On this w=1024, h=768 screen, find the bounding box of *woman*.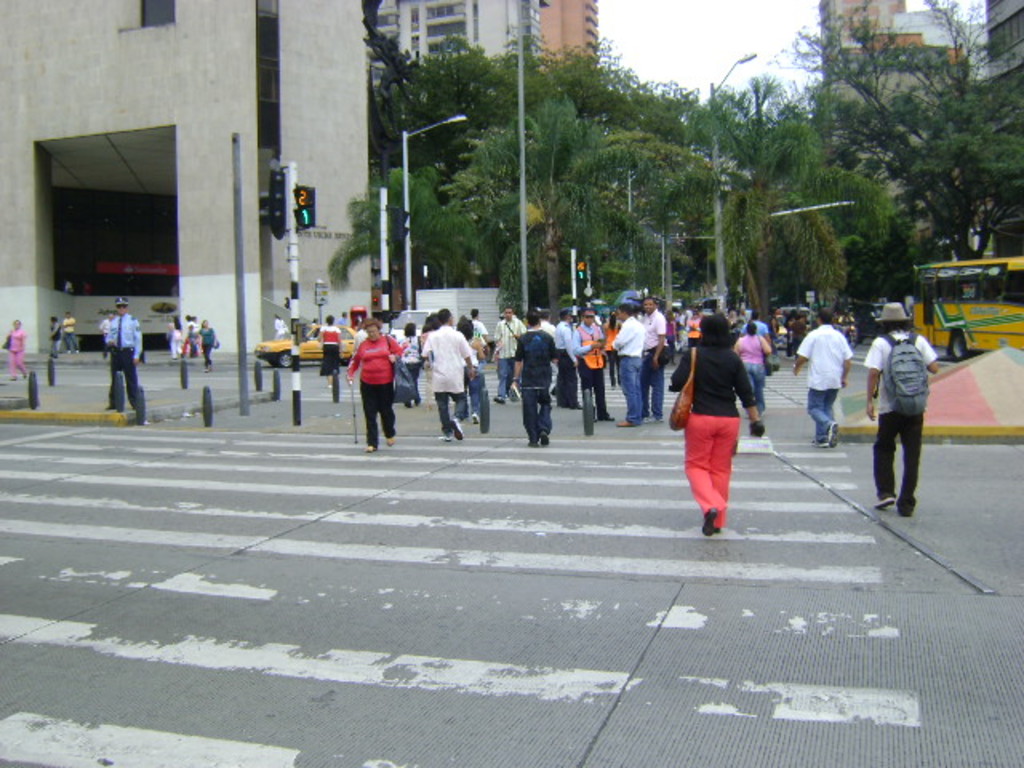
Bounding box: (458, 317, 486, 390).
